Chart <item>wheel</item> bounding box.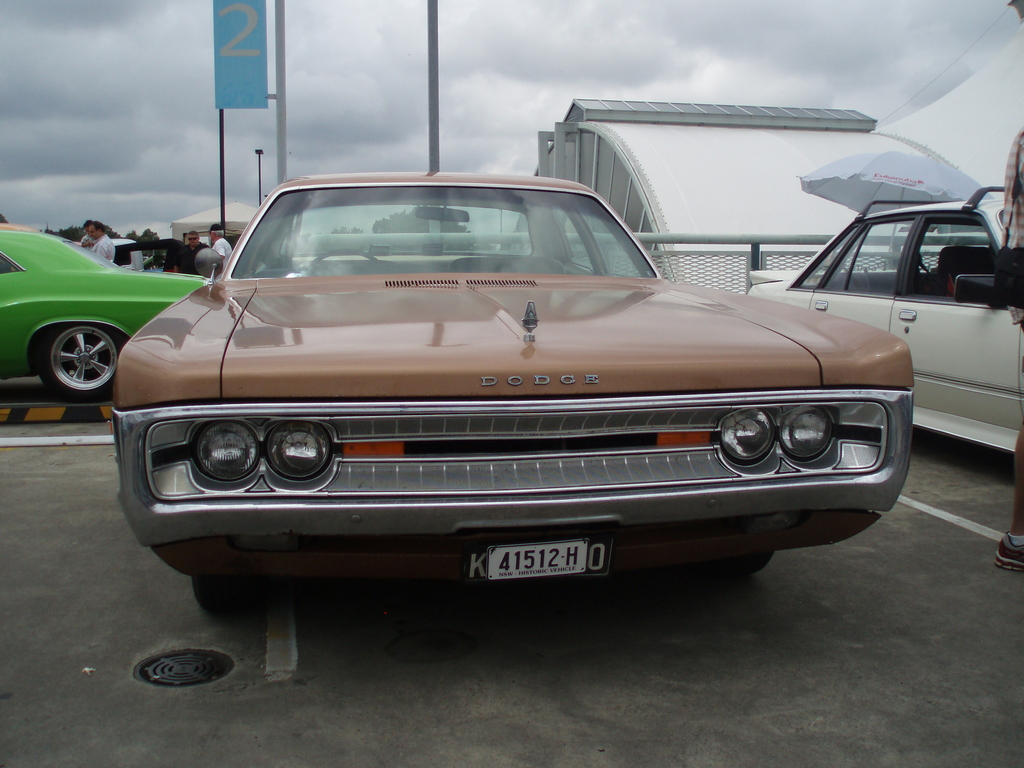
Charted: bbox(707, 552, 774, 572).
